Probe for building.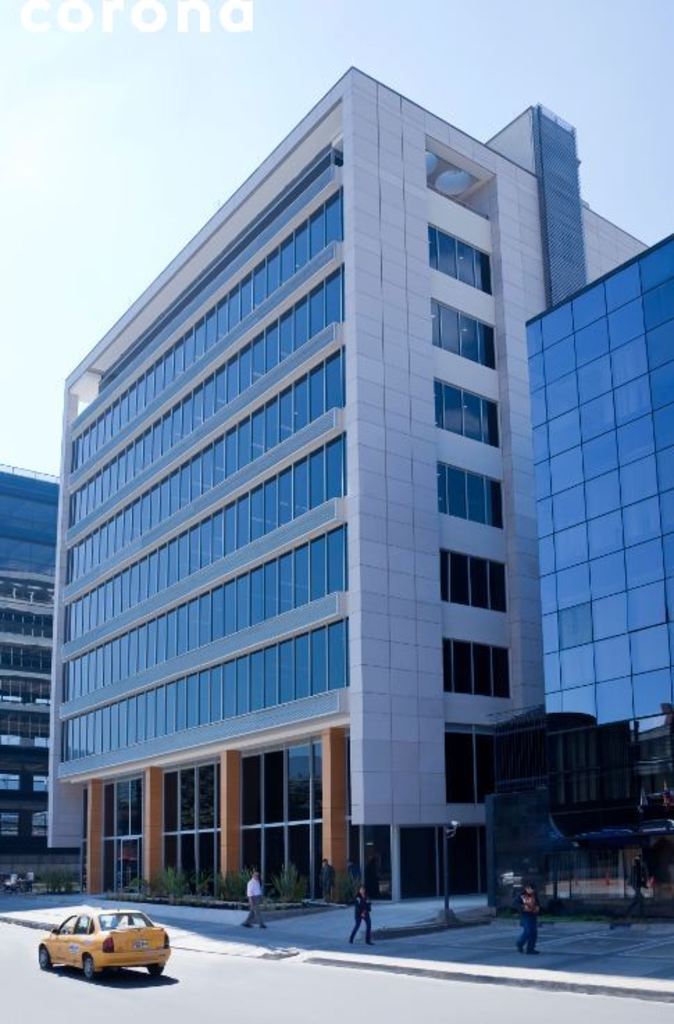
Probe result: select_region(46, 65, 649, 903).
